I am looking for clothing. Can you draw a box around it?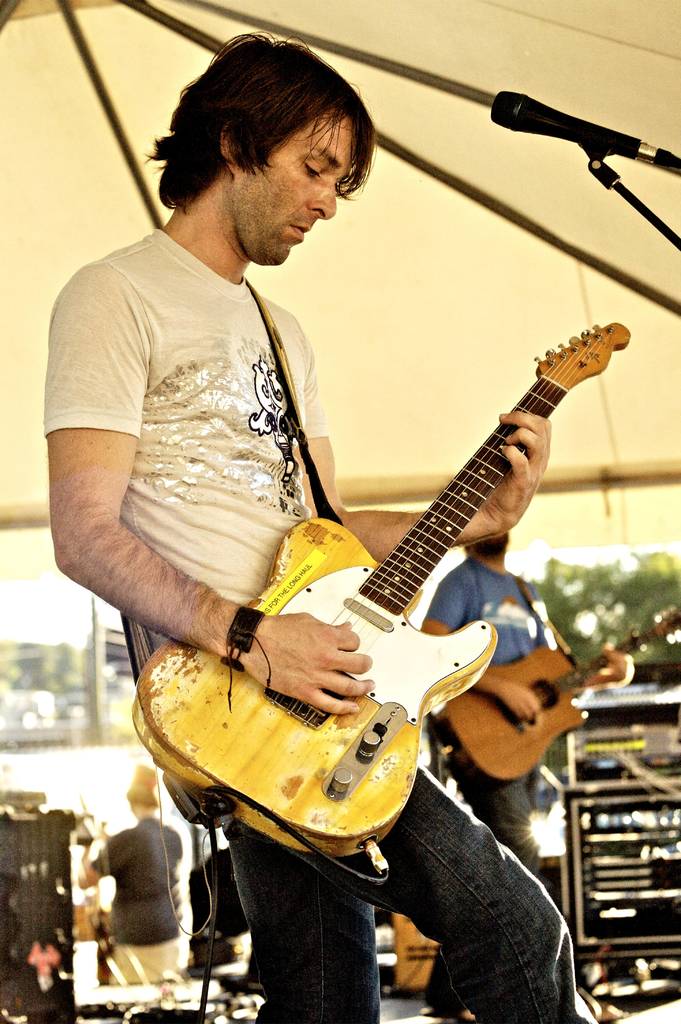
Sure, the bounding box is x1=108 y1=147 x2=526 y2=934.
